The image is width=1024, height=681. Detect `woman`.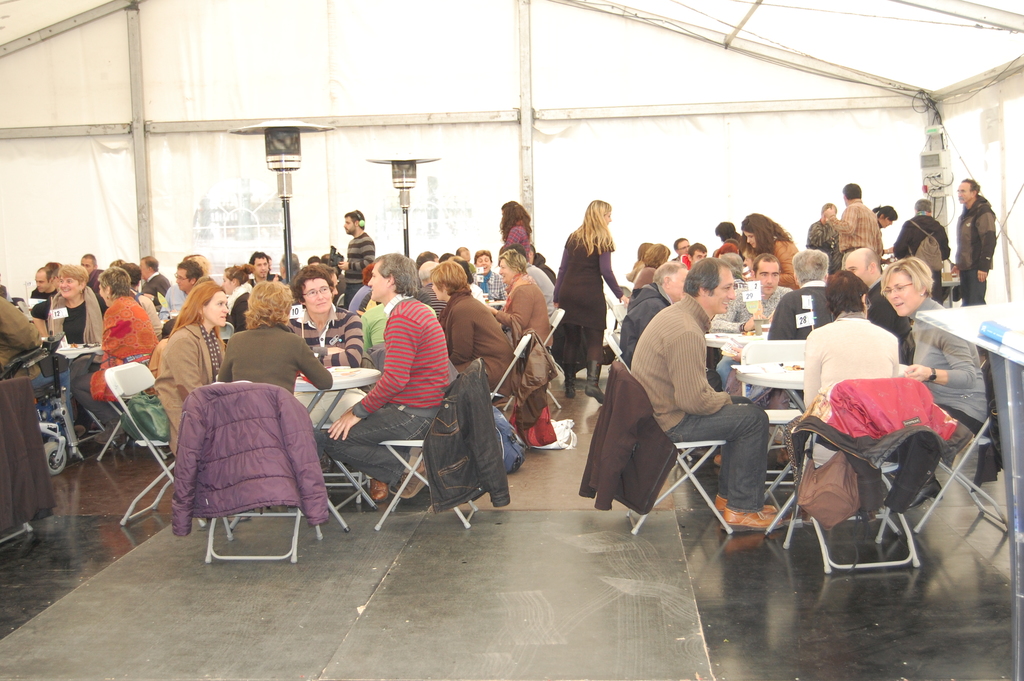
Detection: bbox(793, 267, 902, 450).
